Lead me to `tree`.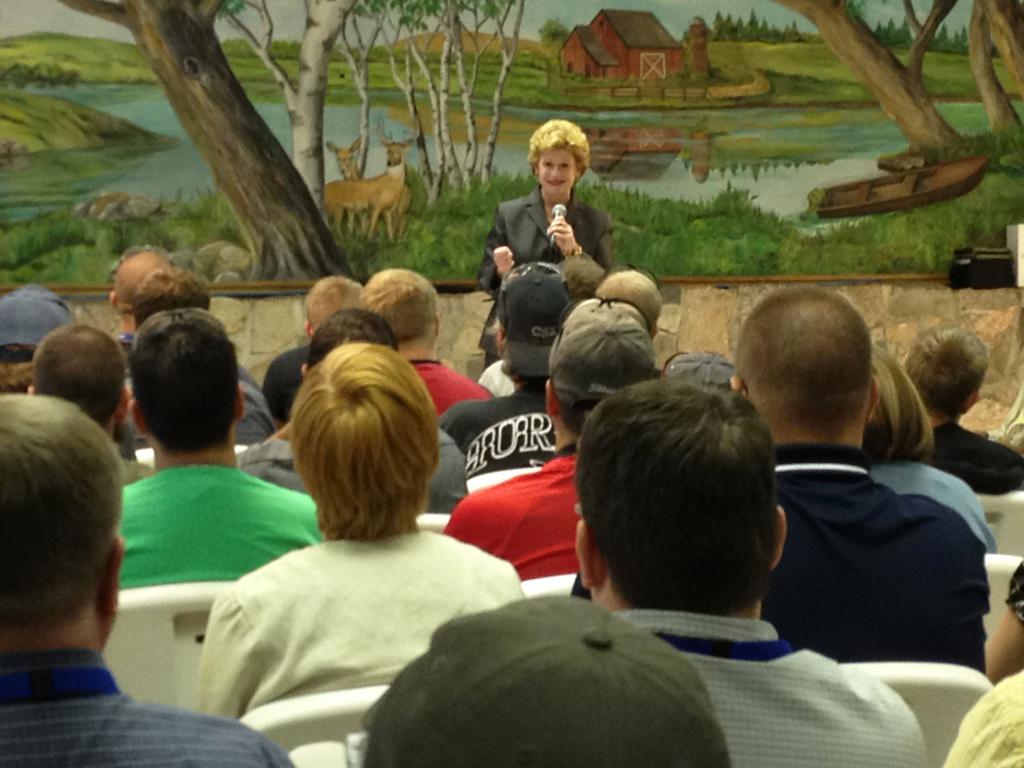
Lead to l=40, t=0, r=416, b=328.
